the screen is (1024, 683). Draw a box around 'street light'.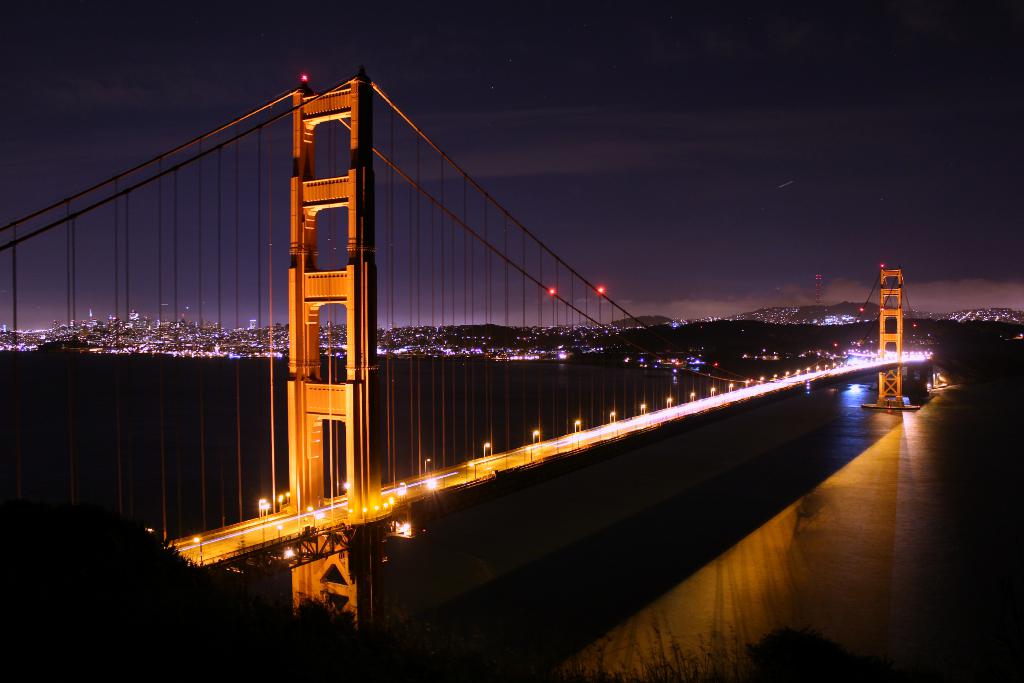
[309,511,321,521].
